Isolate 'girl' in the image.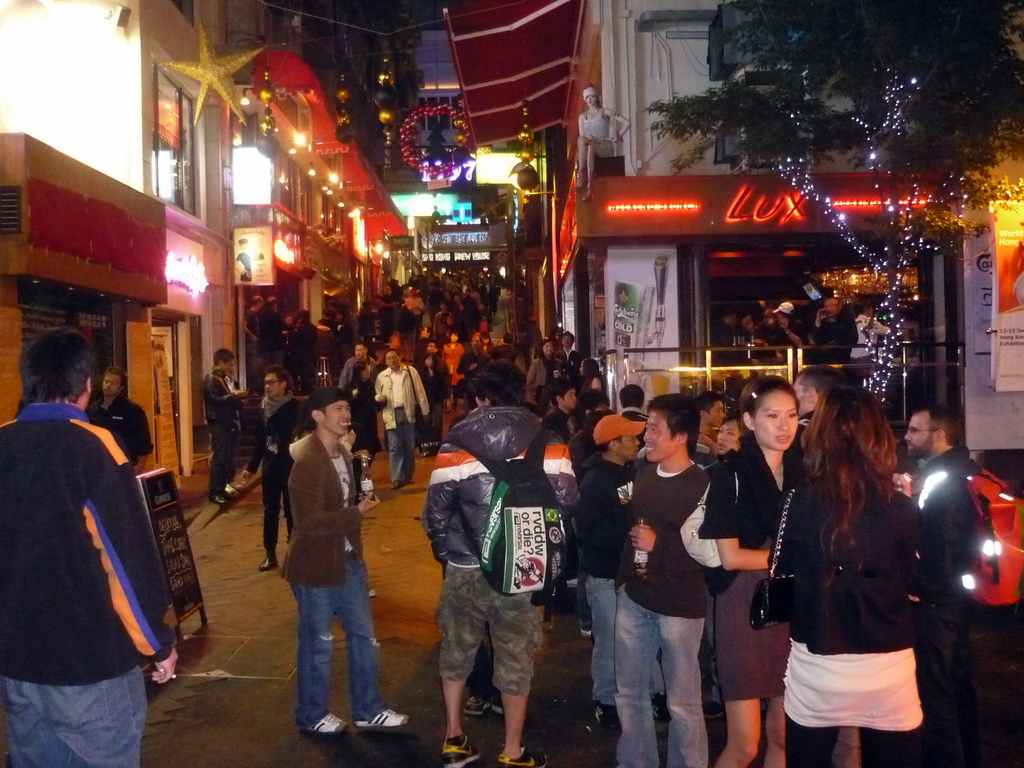
Isolated region: region(698, 371, 793, 767).
